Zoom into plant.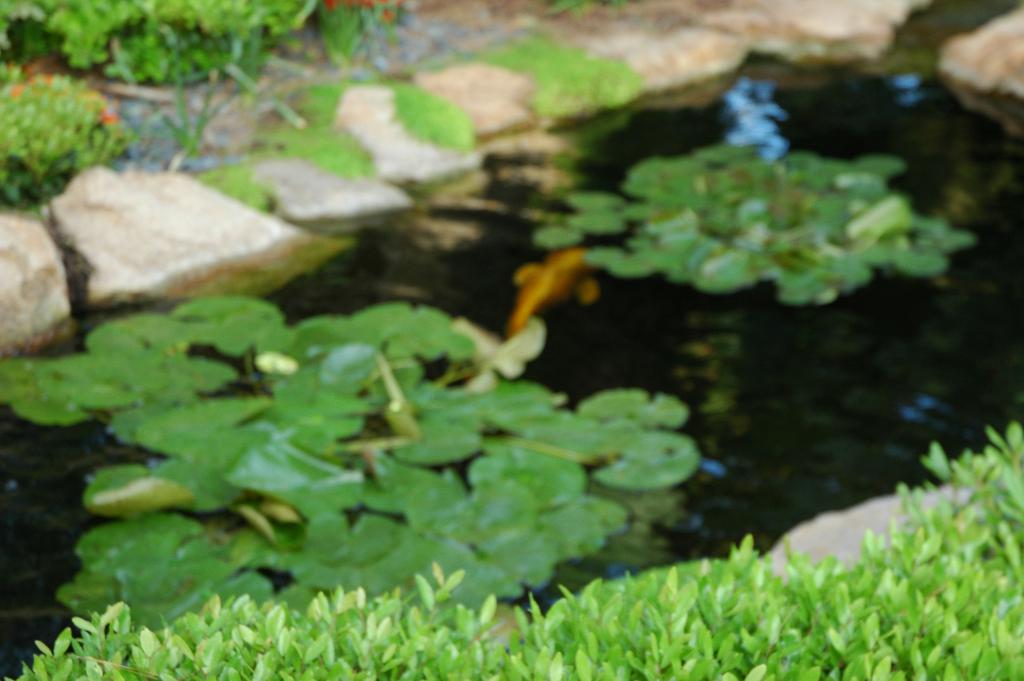
Zoom target: box=[208, 156, 266, 206].
